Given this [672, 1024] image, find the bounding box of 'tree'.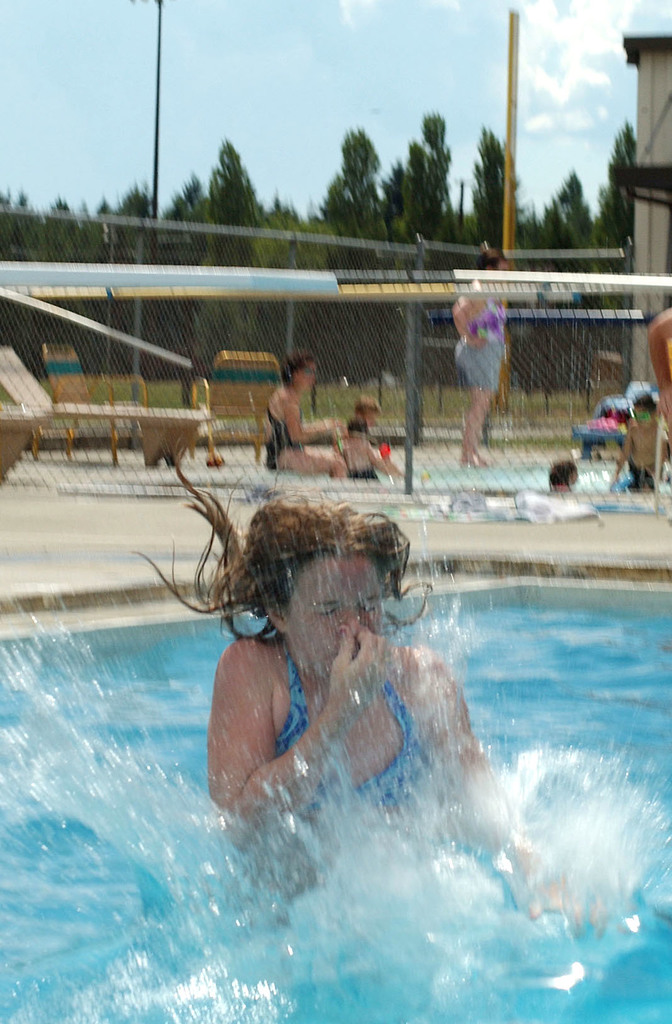
bbox=[0, 186, 41, 259].
